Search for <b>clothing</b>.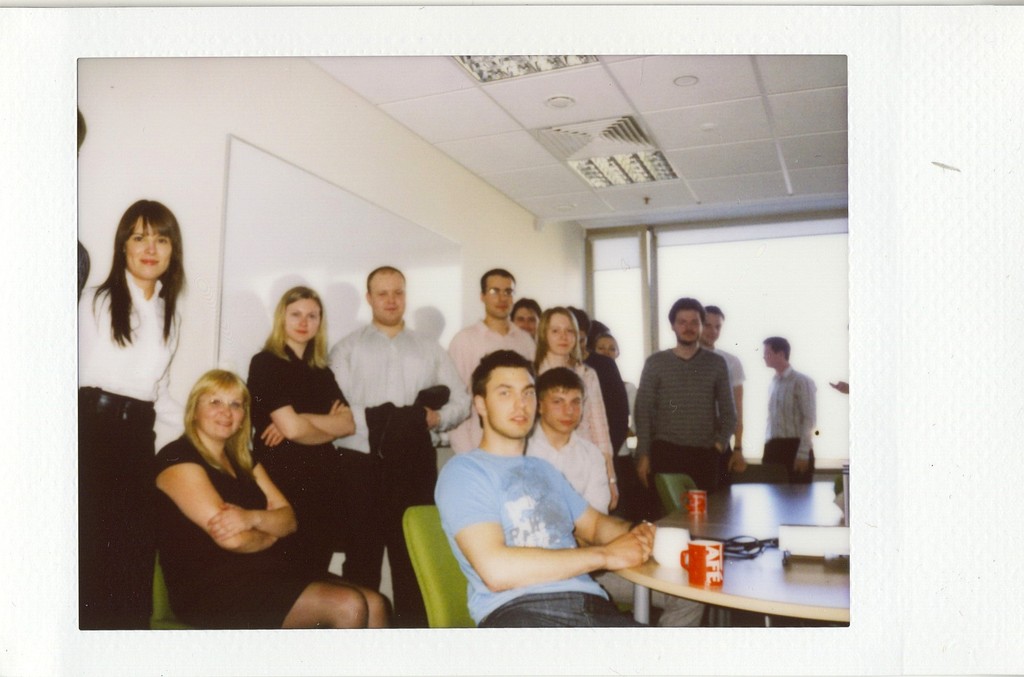
Found at 430/449/646/631.
